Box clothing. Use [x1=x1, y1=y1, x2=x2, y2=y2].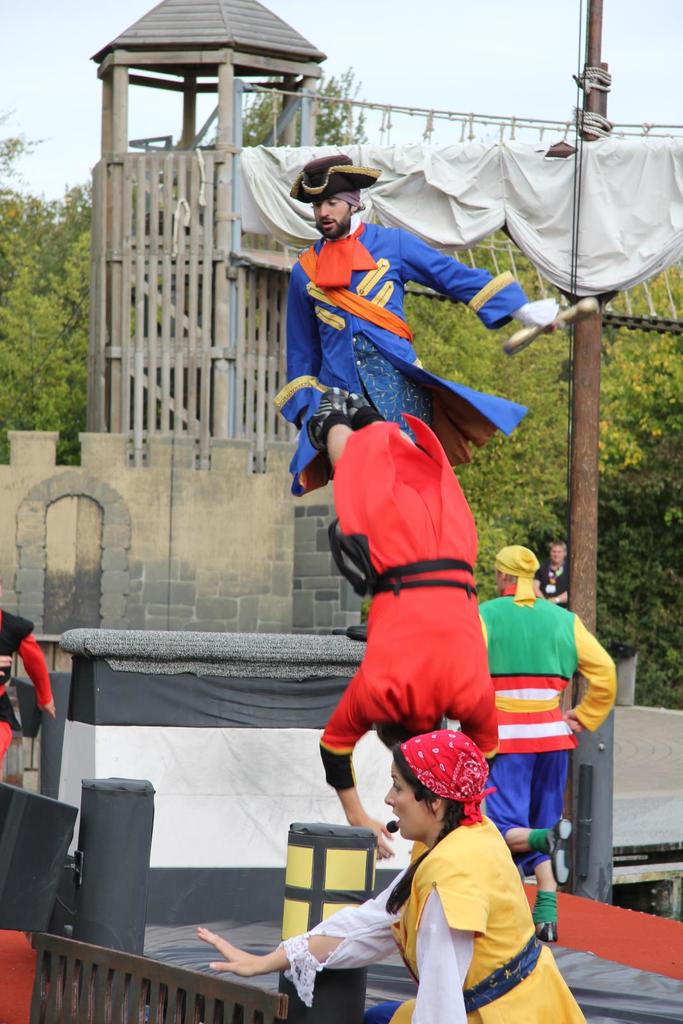
[x1=281, y1=806, x2=588, y2=1023].
